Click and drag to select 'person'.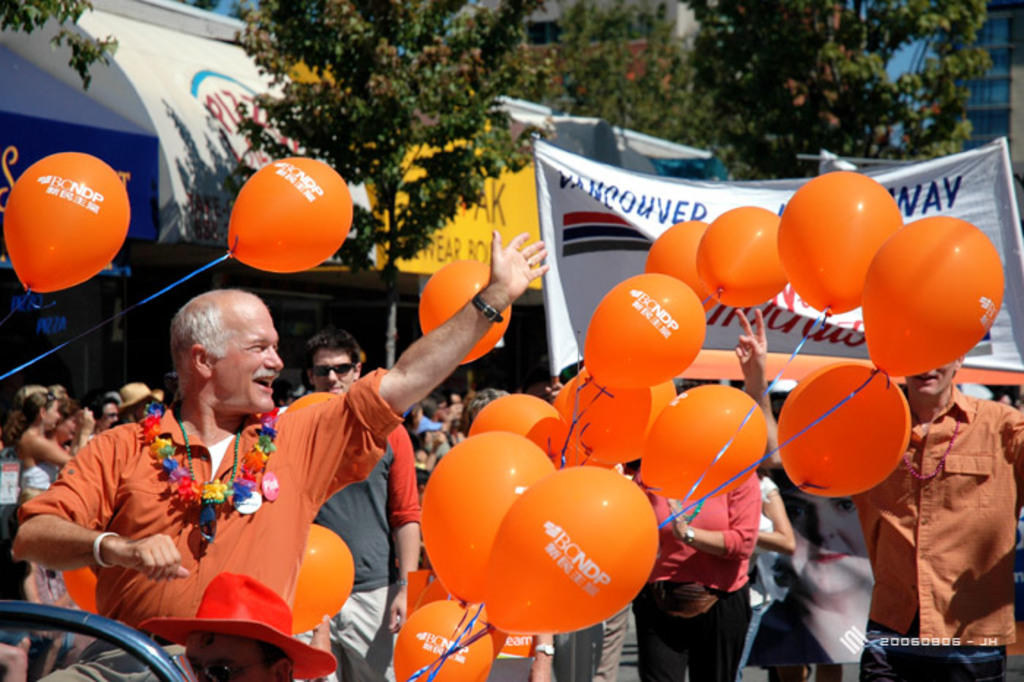
Selection: crop(0, 230, 1017, 681).
